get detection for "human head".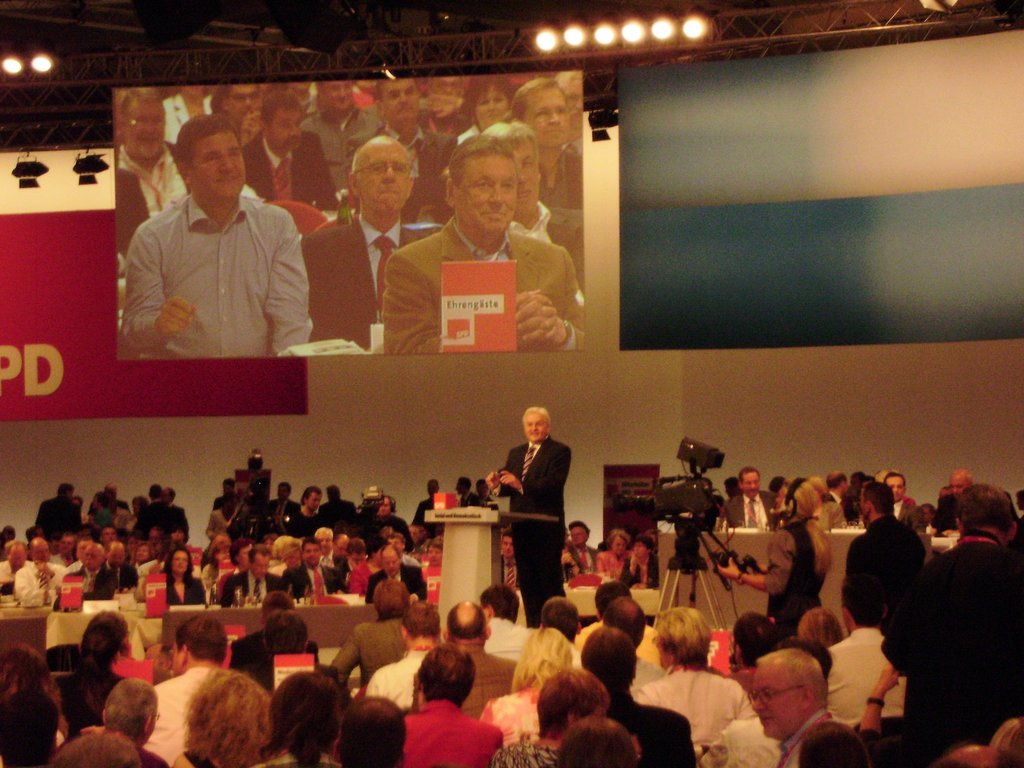
Detection: rect(163, 486, 175, 502).
